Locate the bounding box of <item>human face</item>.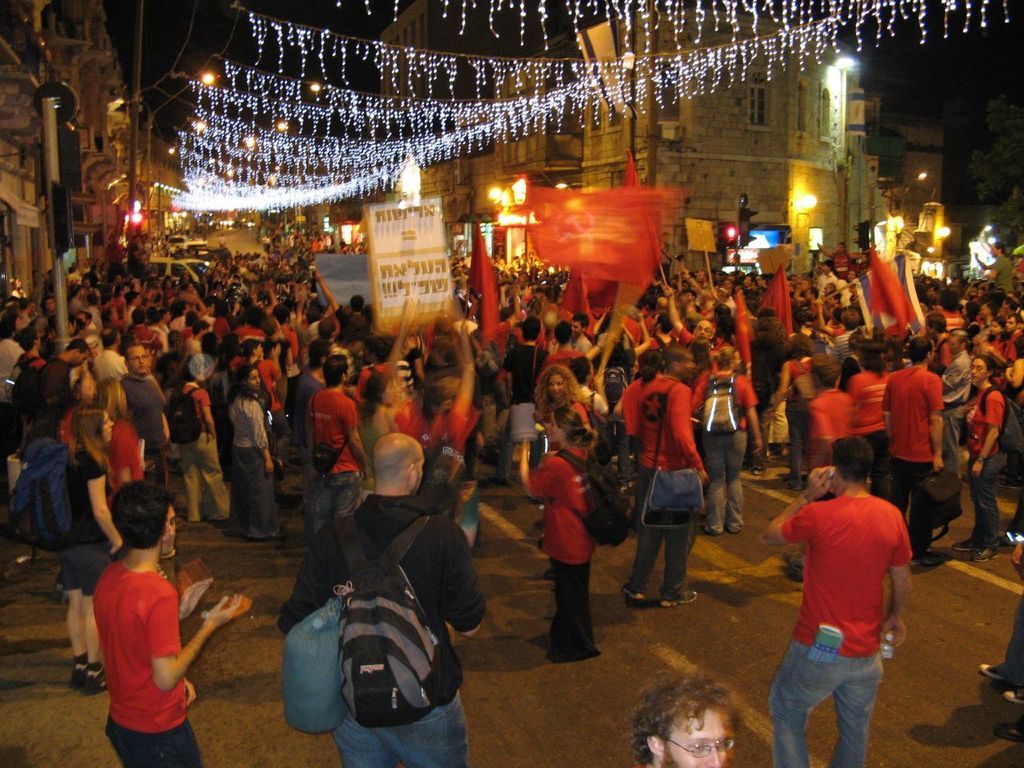
Bounding box: x1=69 y1=350 x2=89 y2=366.
